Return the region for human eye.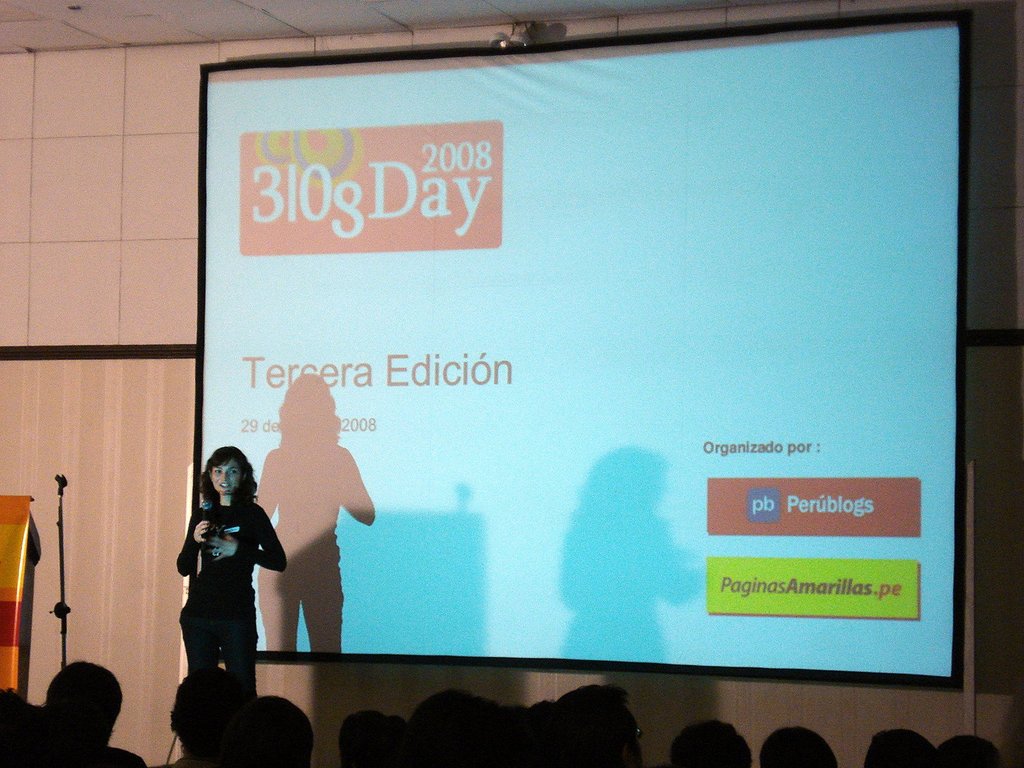
l=228, t=468, r=239, b=476.
